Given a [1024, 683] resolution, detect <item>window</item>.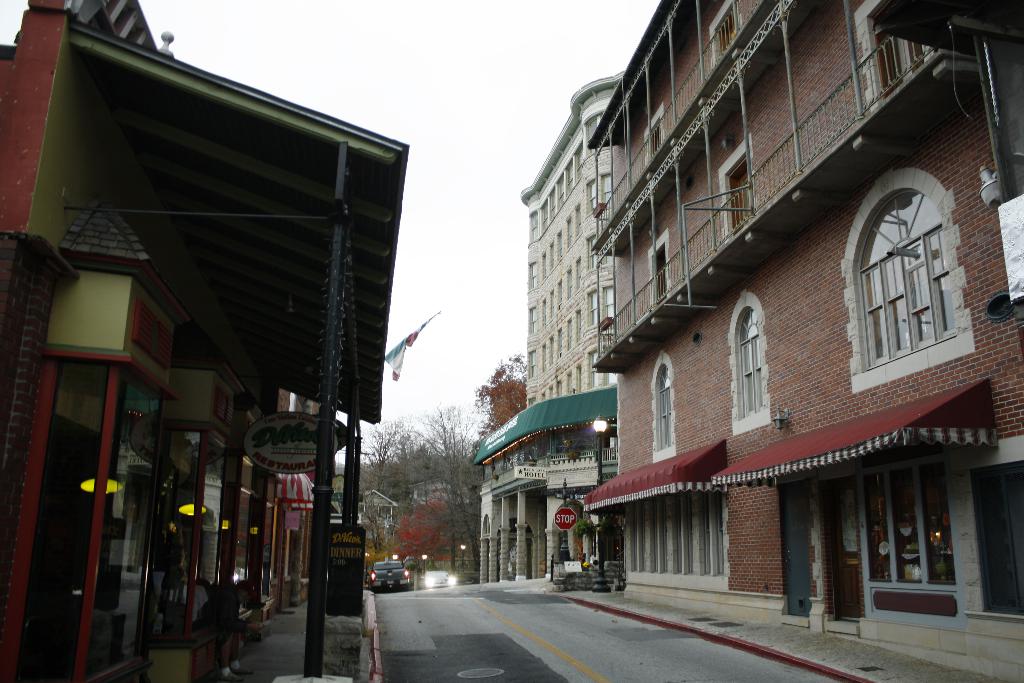
(572,150,584,163).
